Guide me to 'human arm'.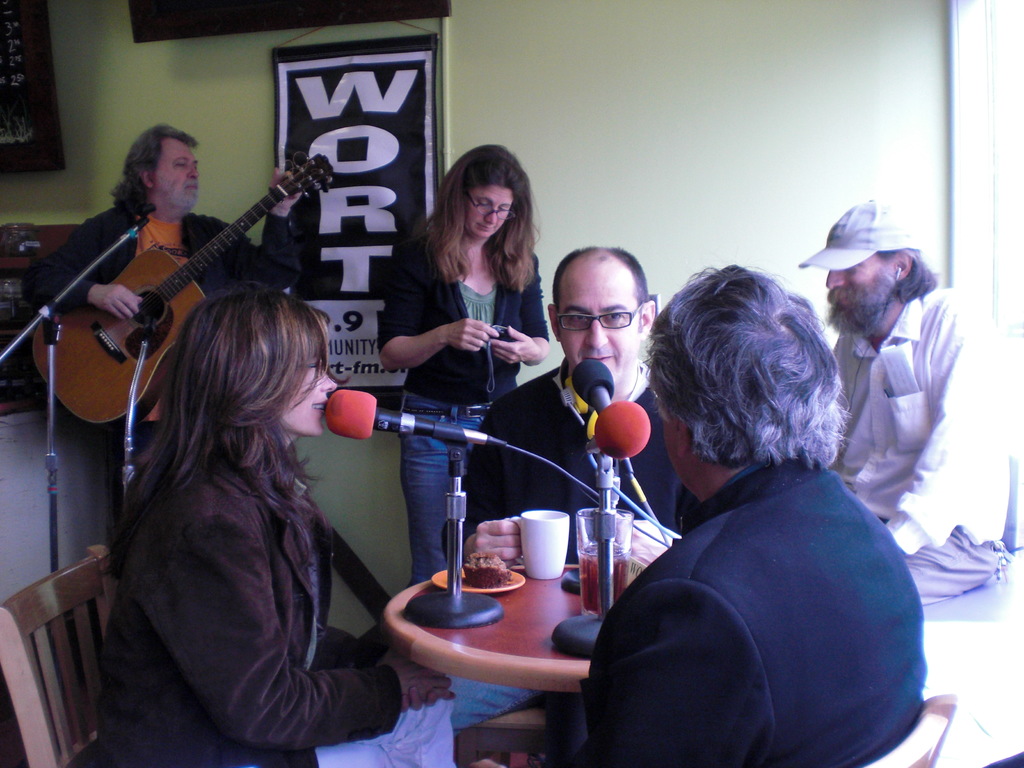
Guidance: <bbox>324, 618, 457, 704</bbox>.
